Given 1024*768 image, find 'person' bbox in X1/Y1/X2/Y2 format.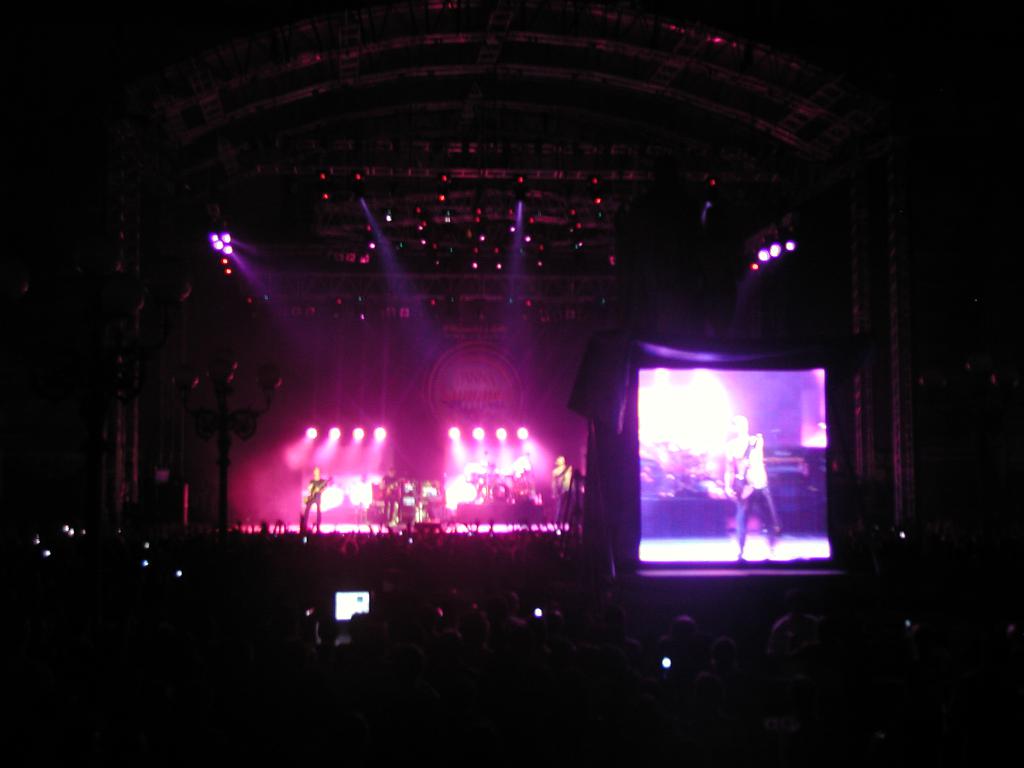
726/417/782/557.
